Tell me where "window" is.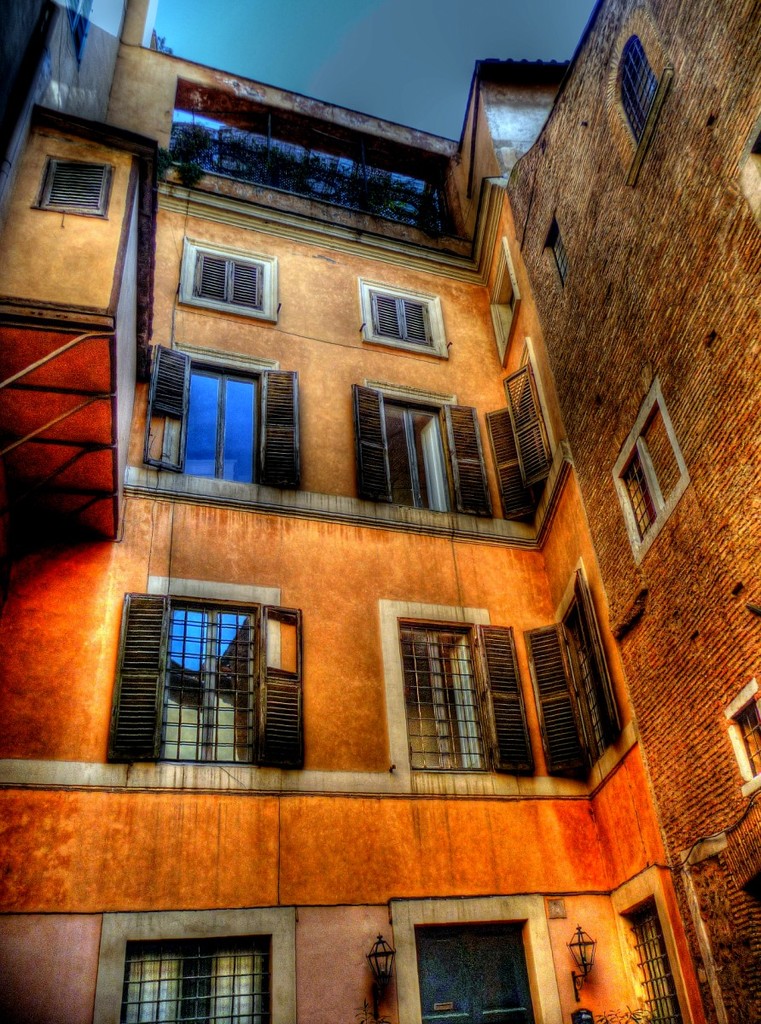
"window" is at bbox=(340, 373, 496, 521).
